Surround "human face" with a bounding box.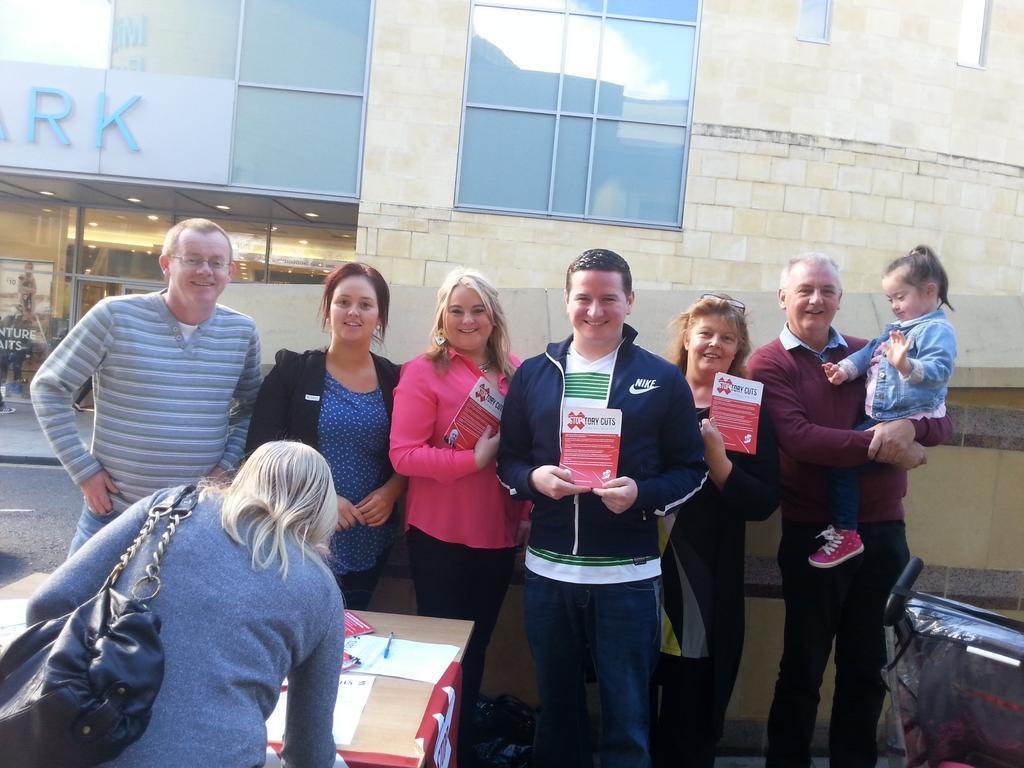
(440,289,490,342).
